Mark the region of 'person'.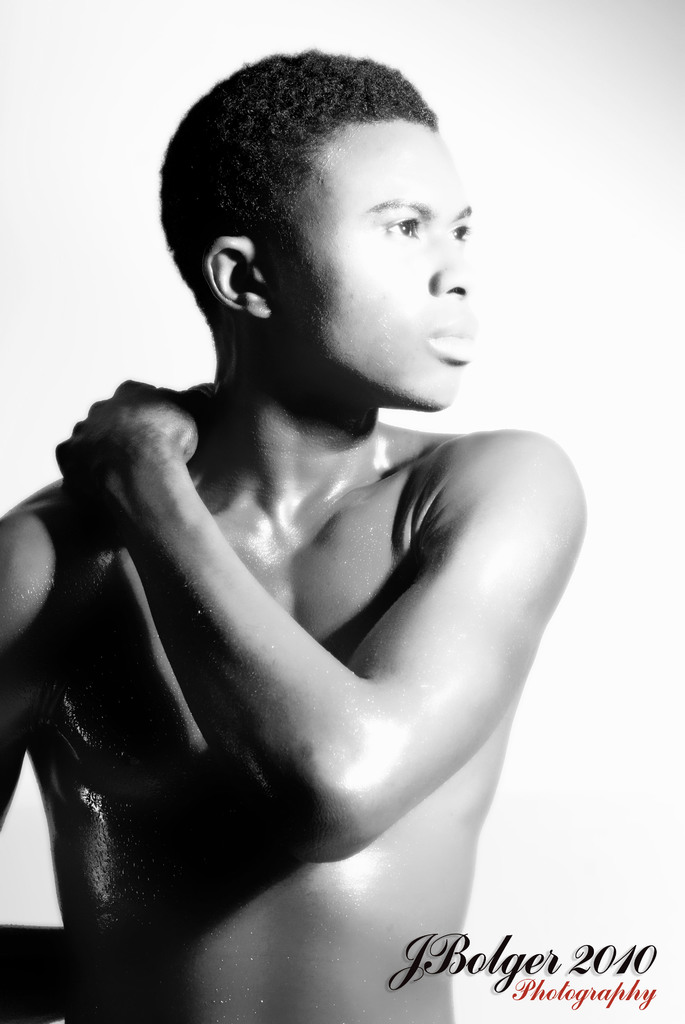
Region: [x1=0, y1=45, x2=587, y2=1023].
